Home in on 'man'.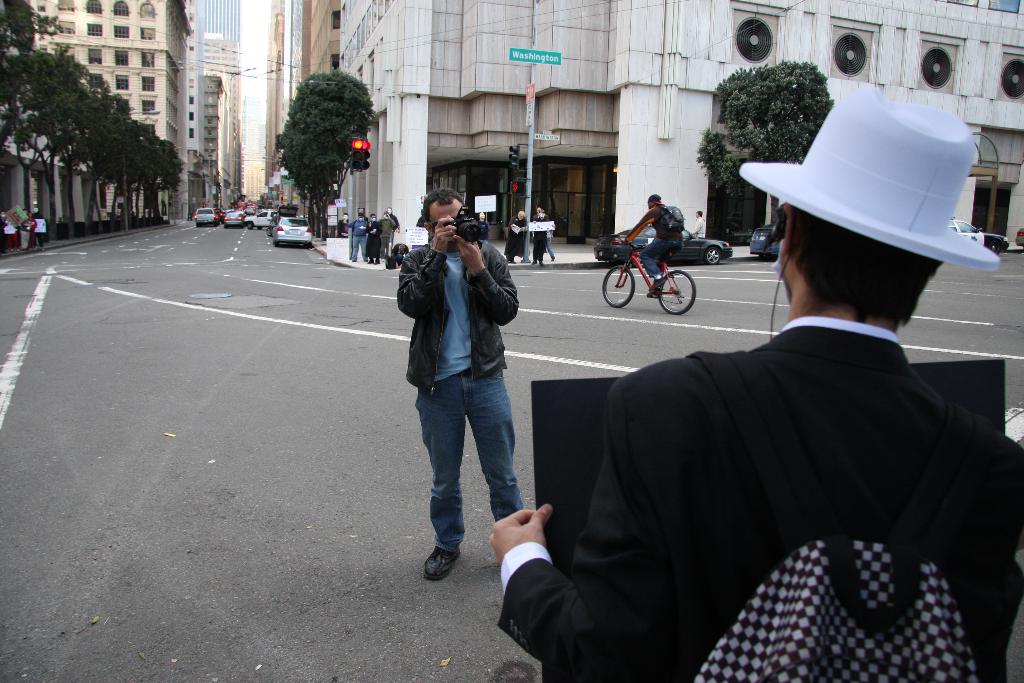
Homed in at crop(378, 208, 399, 260).
